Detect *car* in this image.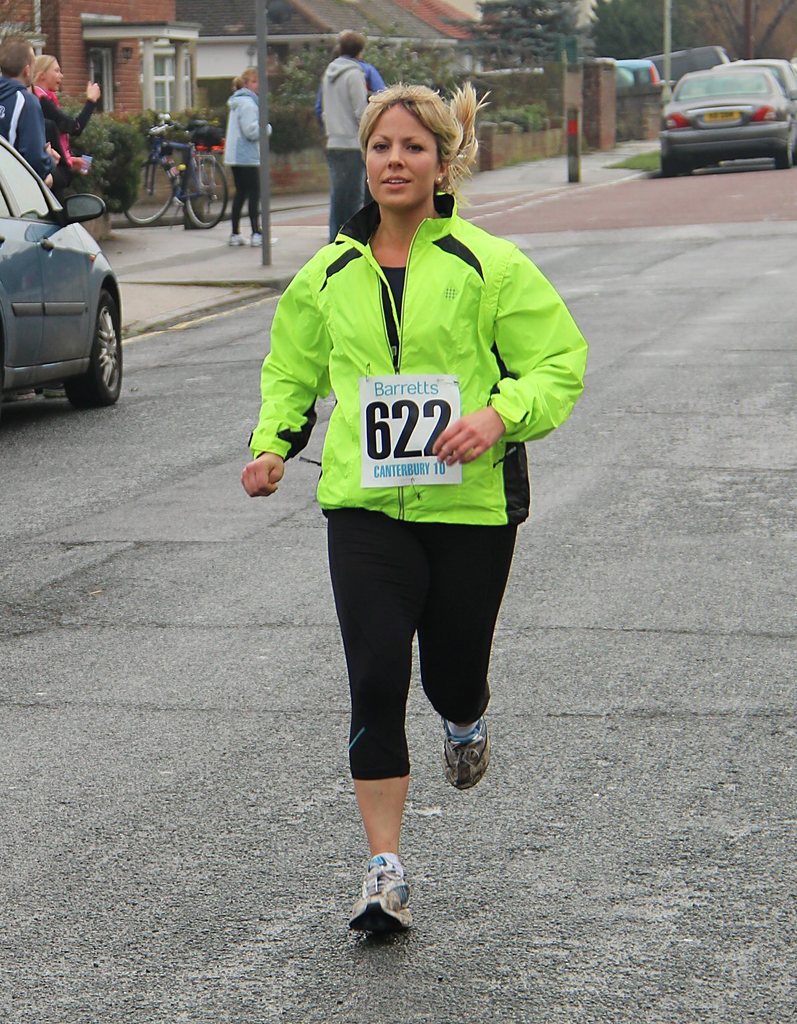
Detection: bbox=[660, 69, 796, 175].
